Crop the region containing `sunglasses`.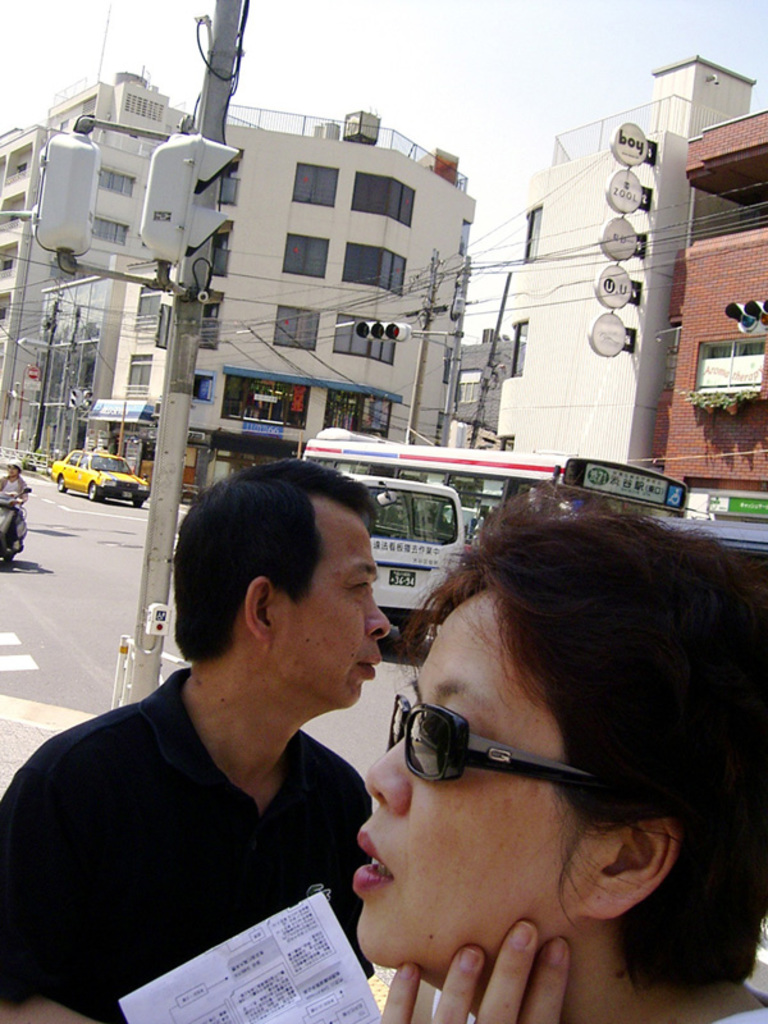
Crop region: left=388, top=692, right=607, bottom=785.
